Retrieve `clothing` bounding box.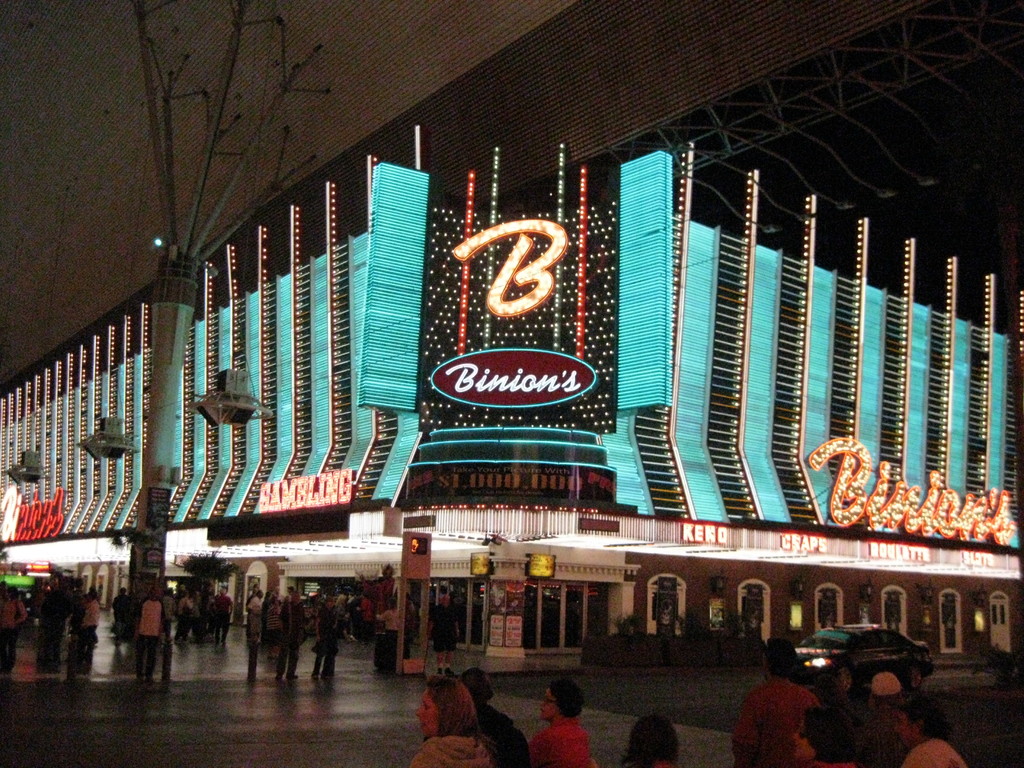
Bounding box: [276, 602, 303, 673].
